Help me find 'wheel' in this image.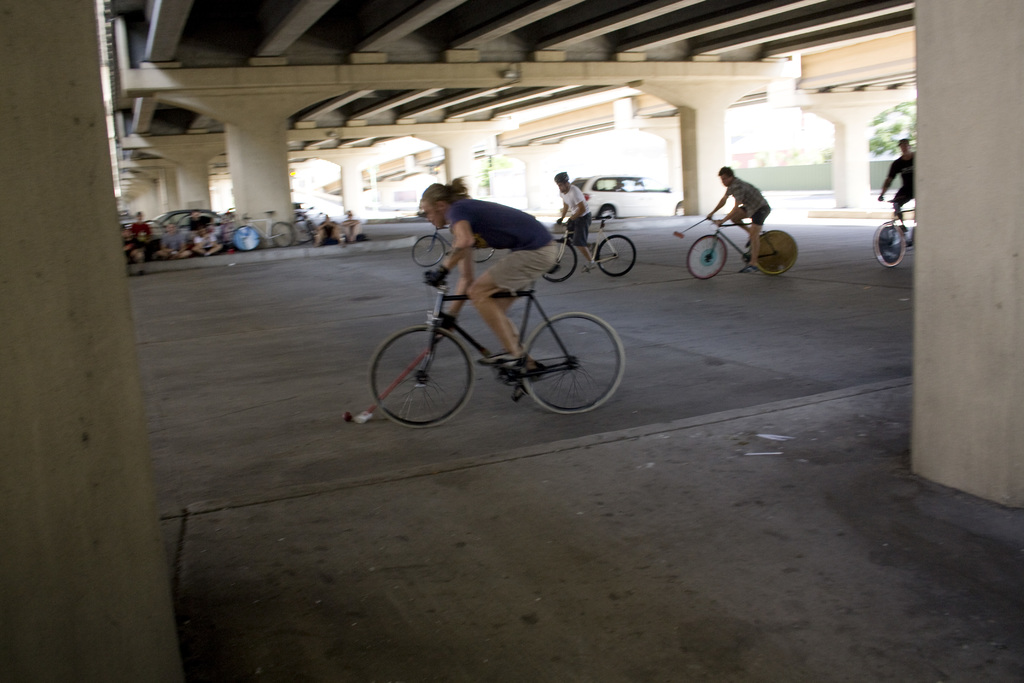
Found it: (269,220,293,248).
